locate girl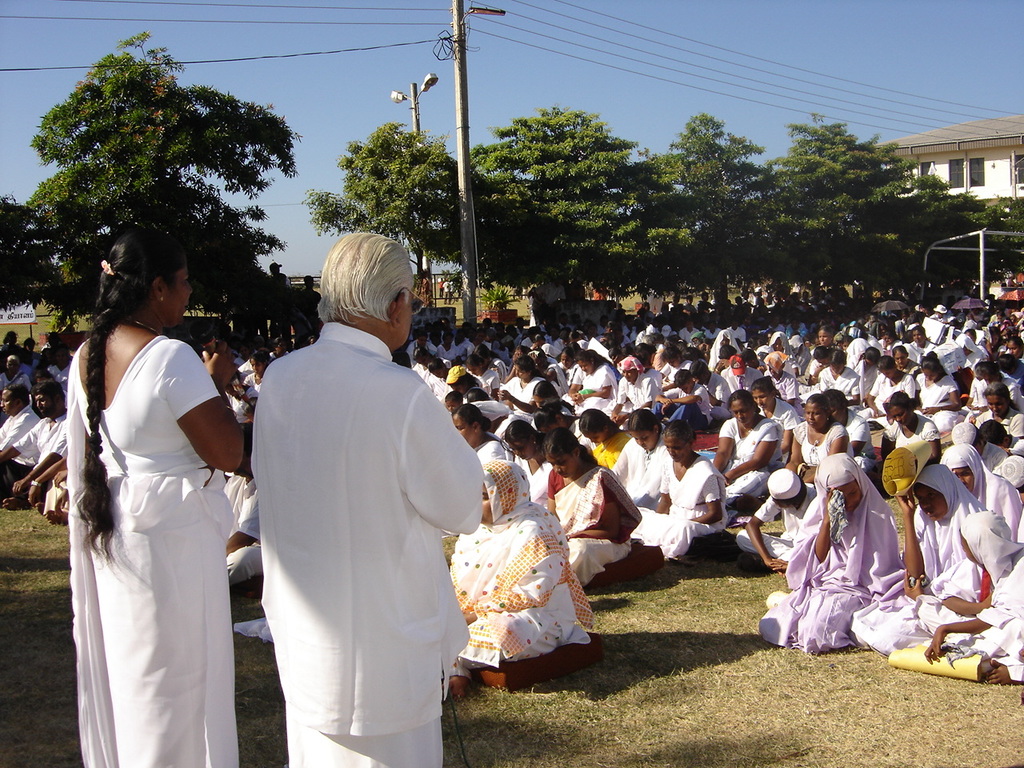
bbox=(880, 389, 939, 451)
